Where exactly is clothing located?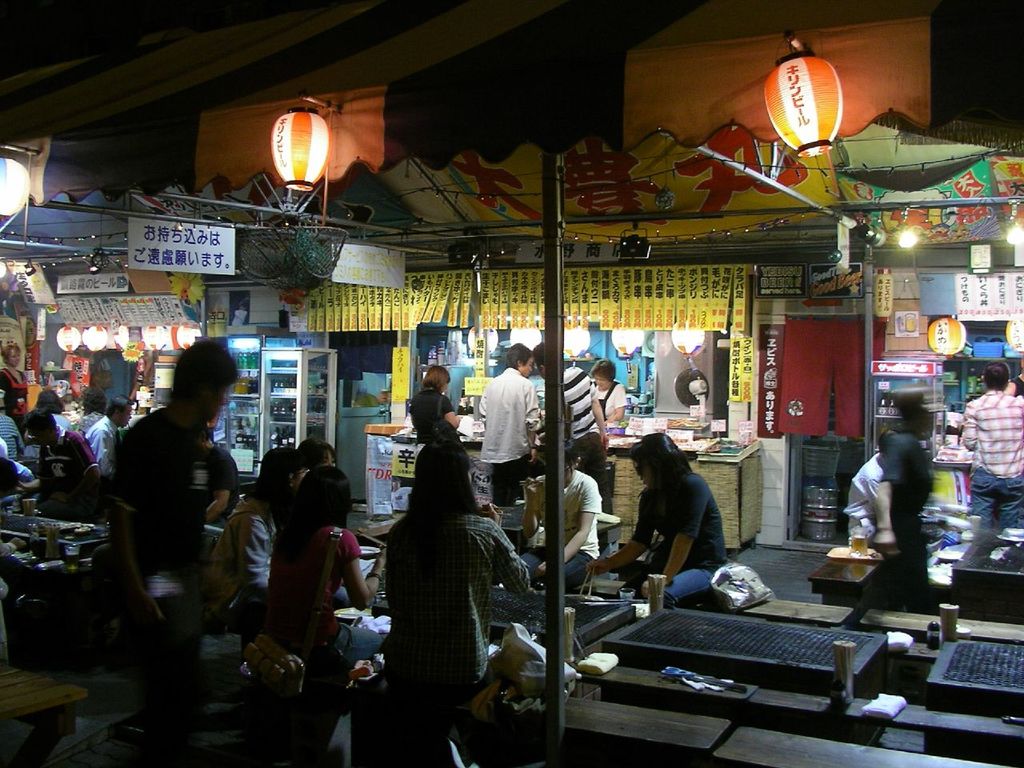
Its bounding box is 263 514 389 647.
